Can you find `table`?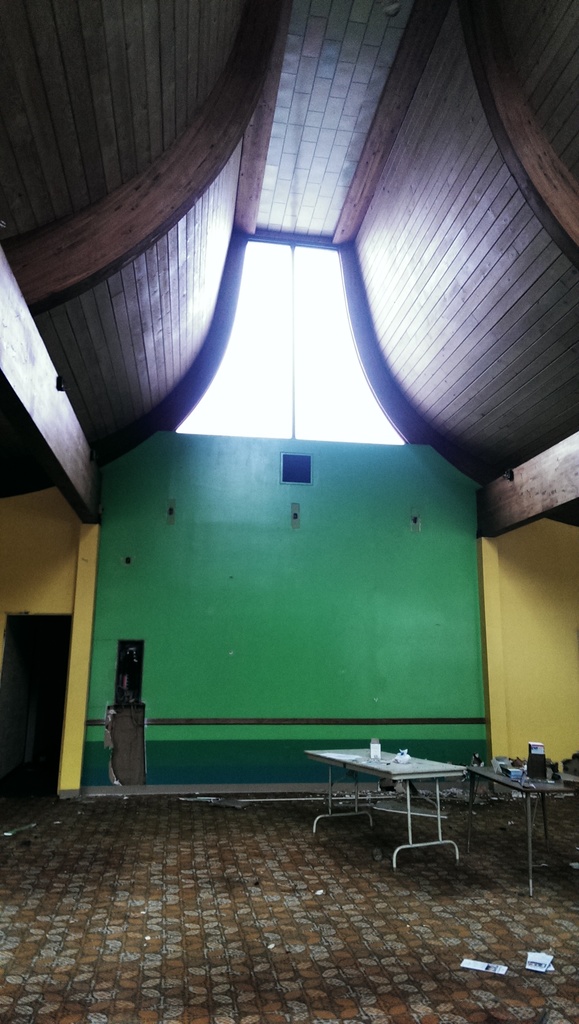
Yes, bounding box: 299,737,485,874.
